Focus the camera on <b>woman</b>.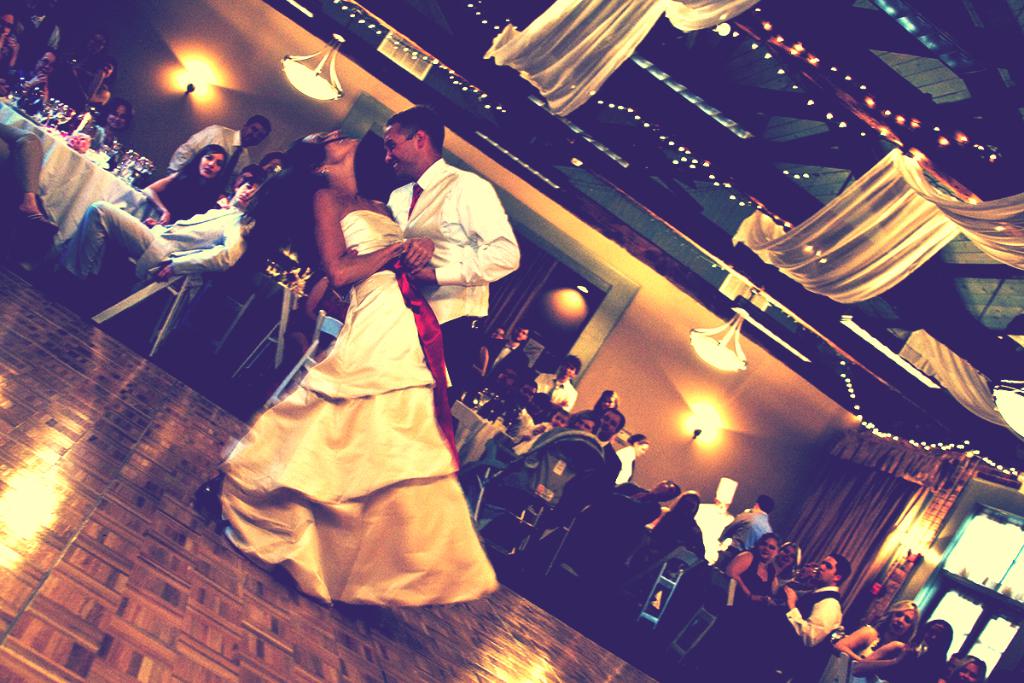
Focus region: bbox=(10, 49, 51, 100).
